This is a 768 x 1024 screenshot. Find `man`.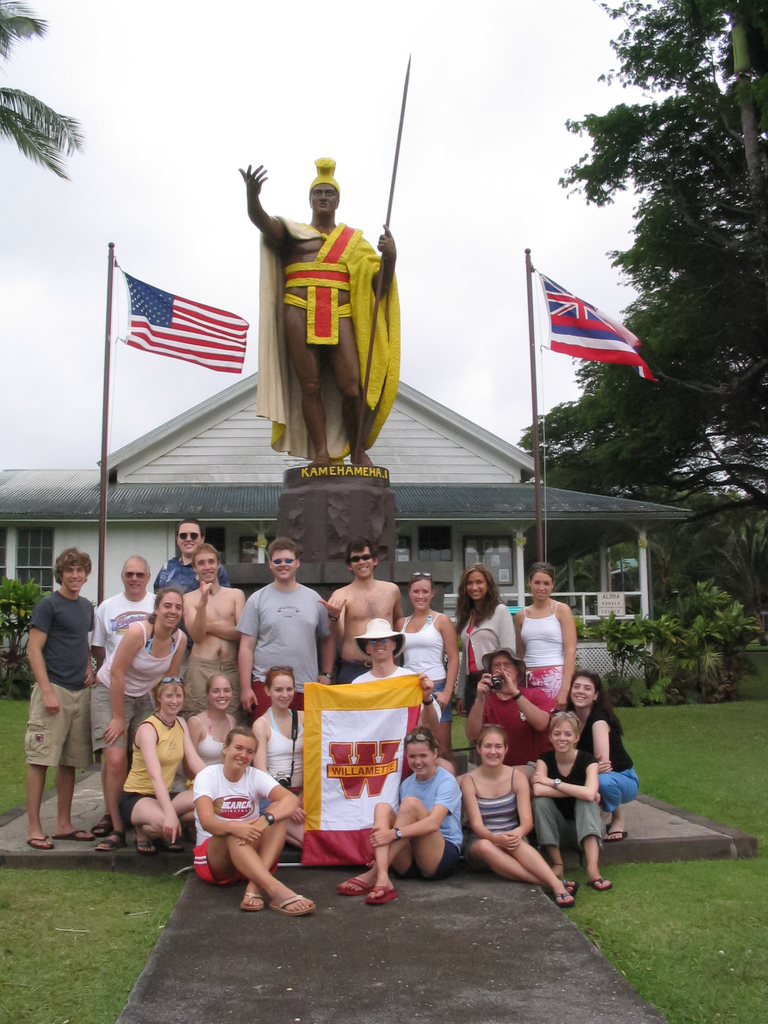
Bounding box: pyautogui.locateOnScreen(236, 543, 331, 707).
